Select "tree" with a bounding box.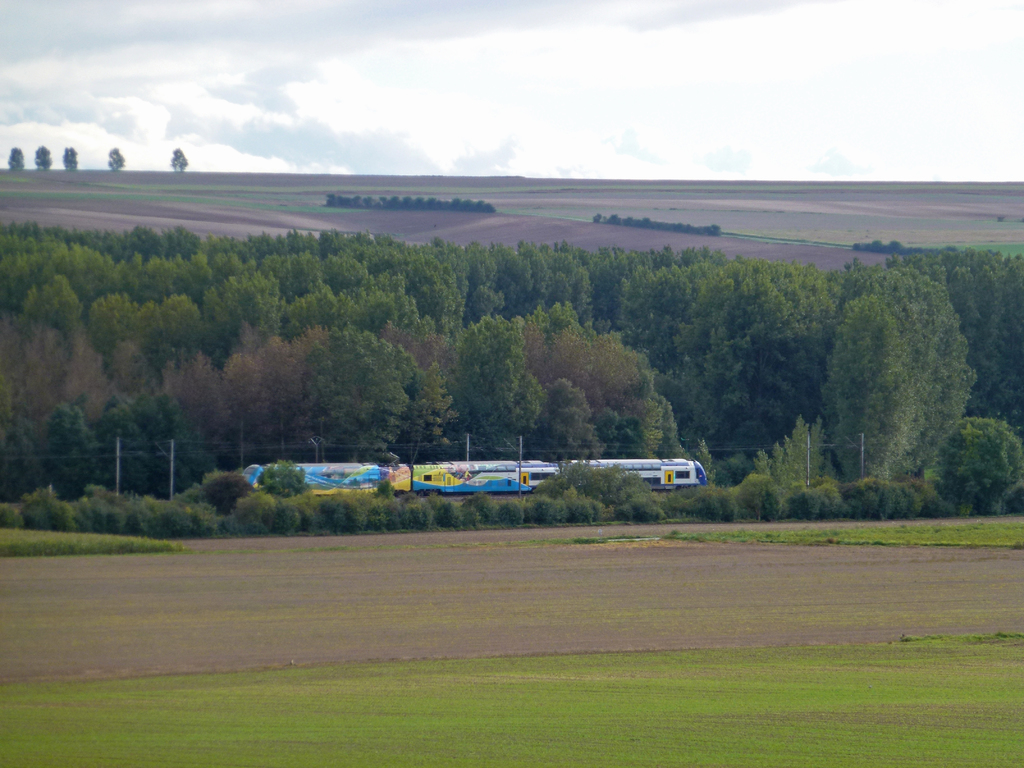
bbox=[593, 212, 602, 225].
